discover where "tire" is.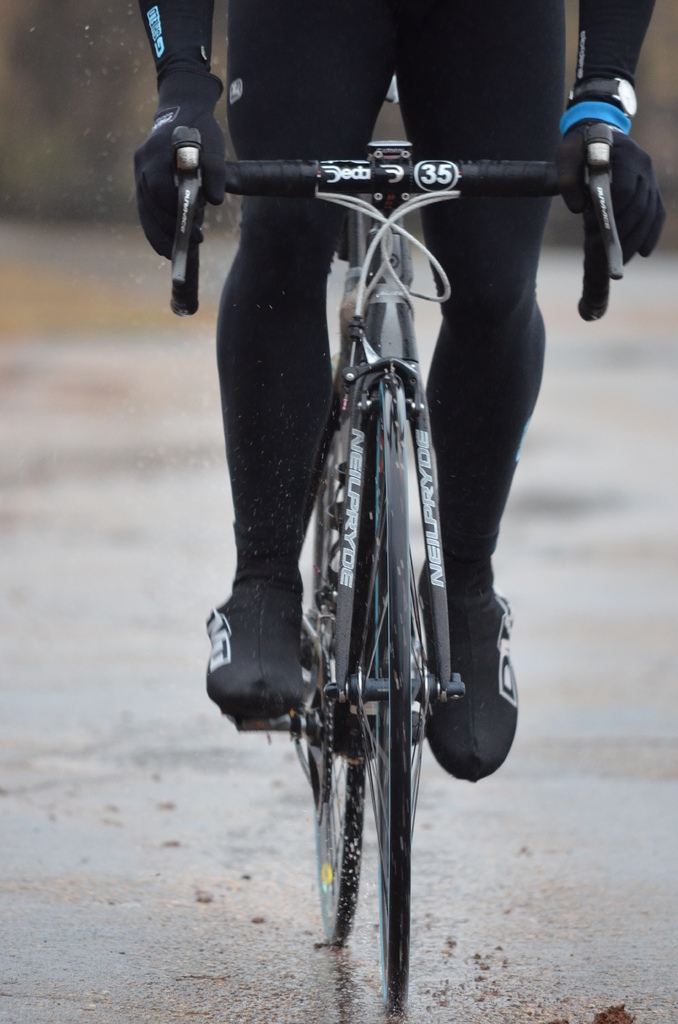
Discovered at Rect(300, 349, 378, 953).
